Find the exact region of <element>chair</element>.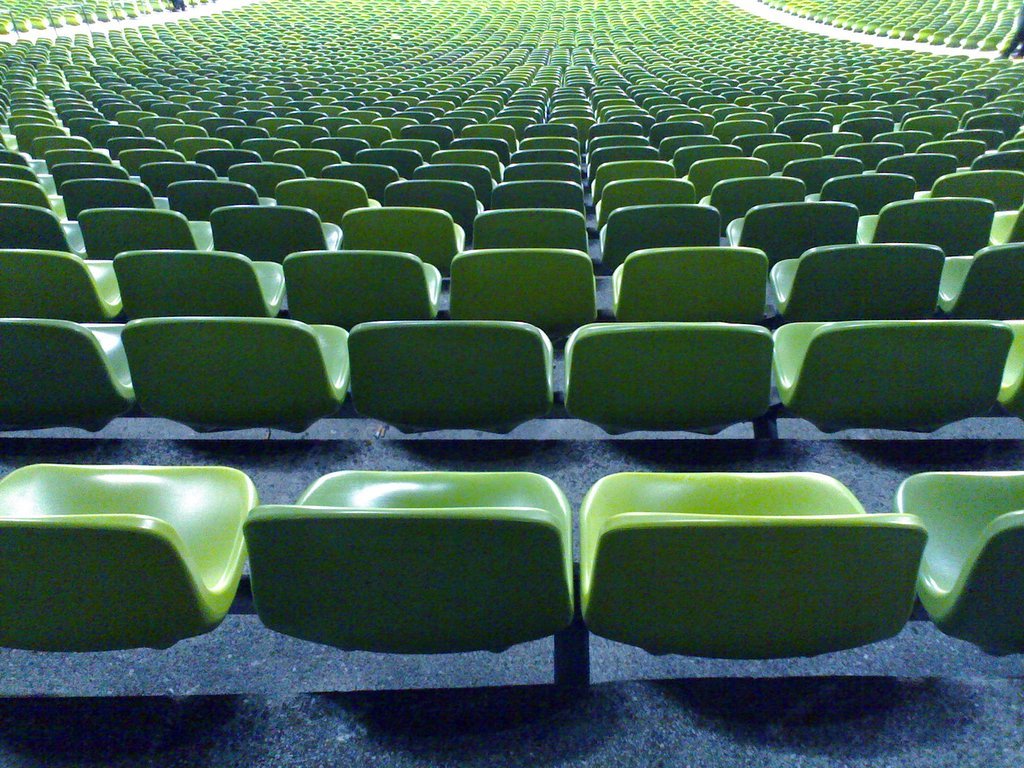
Exact region: [0,158,43,183].
